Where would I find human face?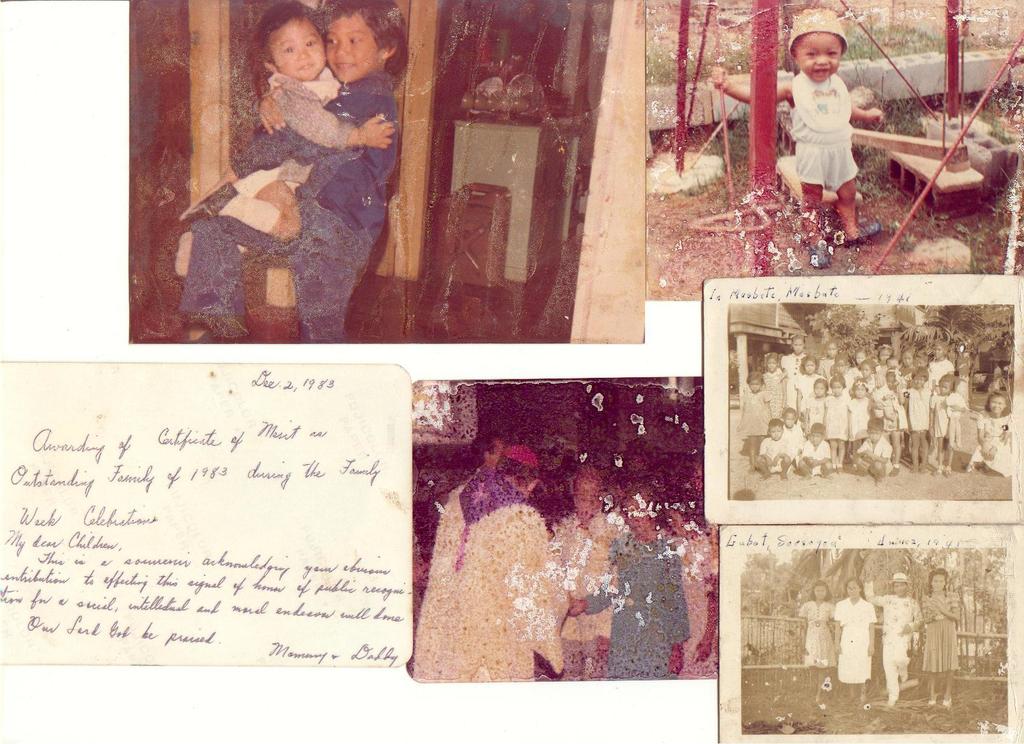
At x1=890, y1=575, x2=915, y2=596.
